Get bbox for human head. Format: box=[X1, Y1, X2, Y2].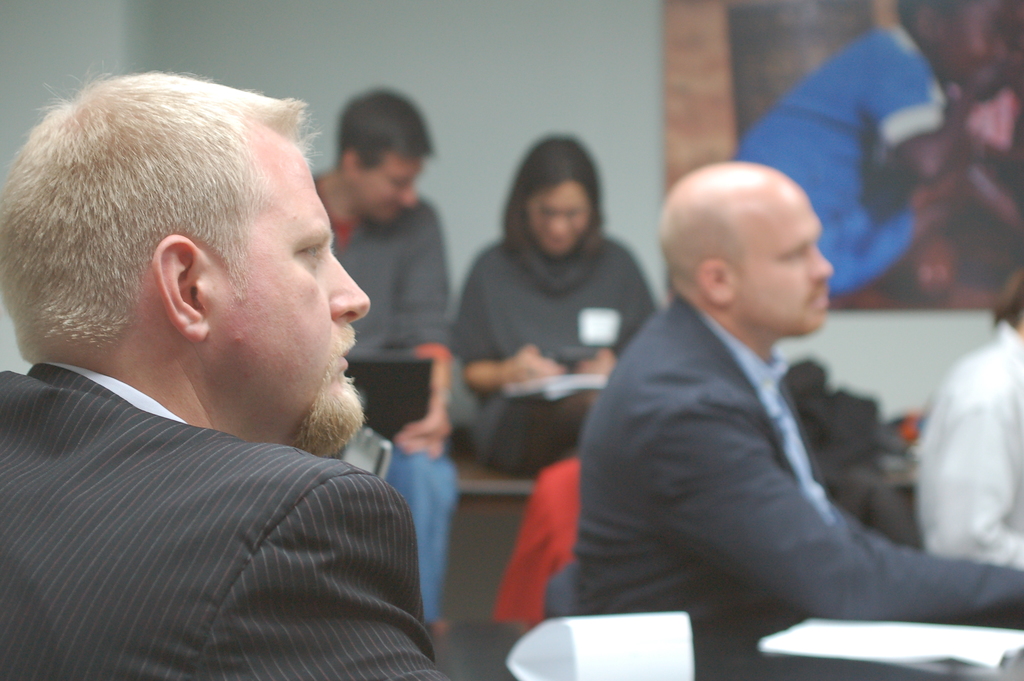
box=[333, 86, 433, 220].
